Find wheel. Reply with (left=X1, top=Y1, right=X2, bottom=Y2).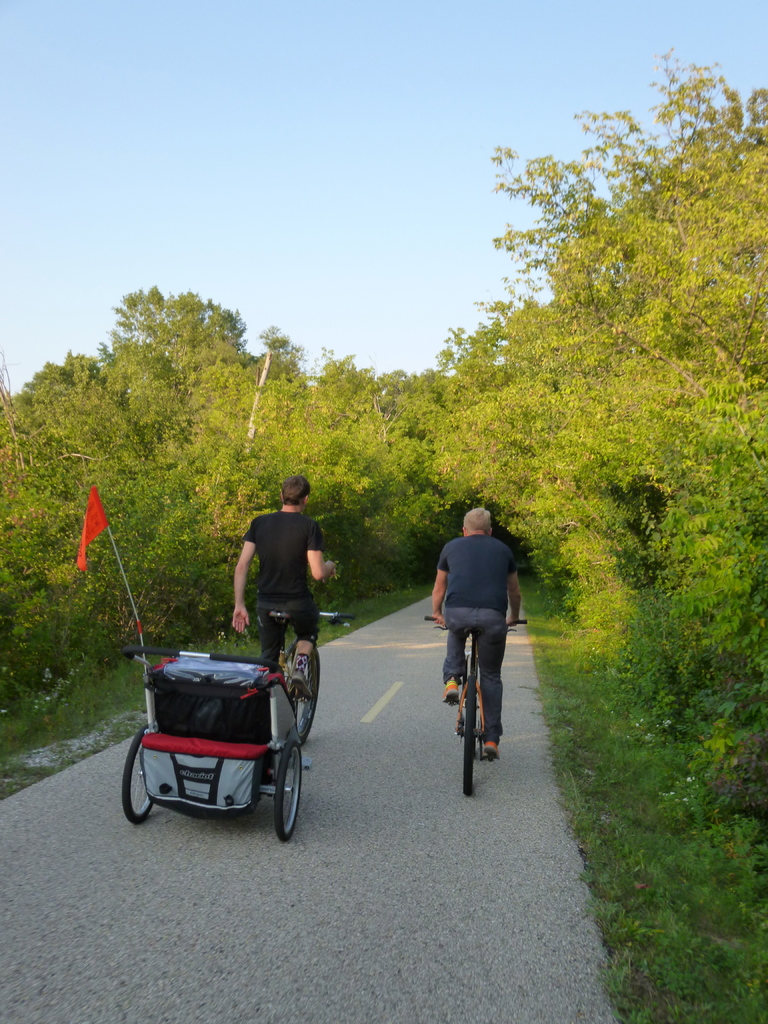
(left=272, top=741, right=300, bottom=841).
